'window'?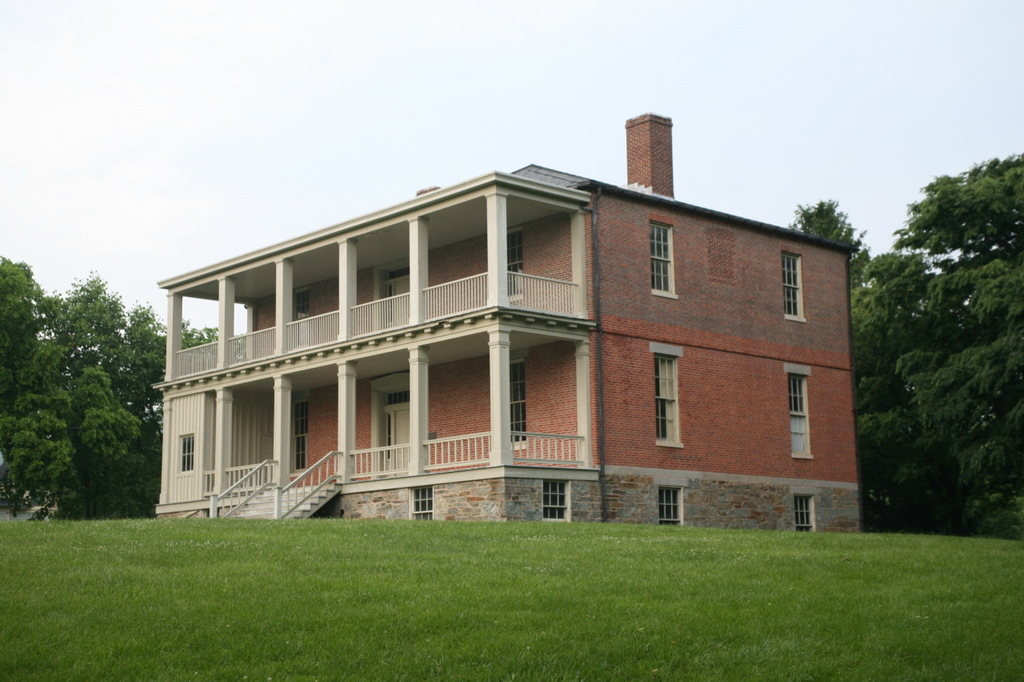
bbox=(387, 266, 410, 278)
